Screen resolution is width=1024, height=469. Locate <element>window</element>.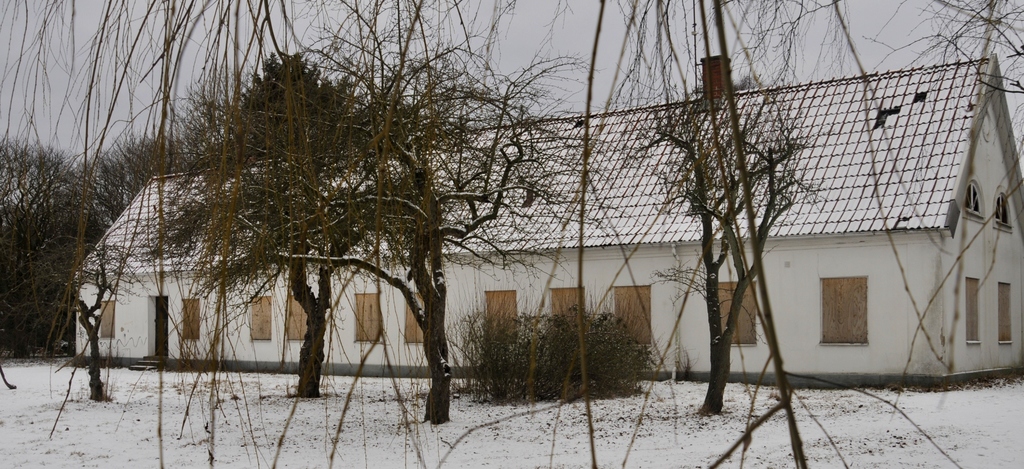
(482,291,516,329).
